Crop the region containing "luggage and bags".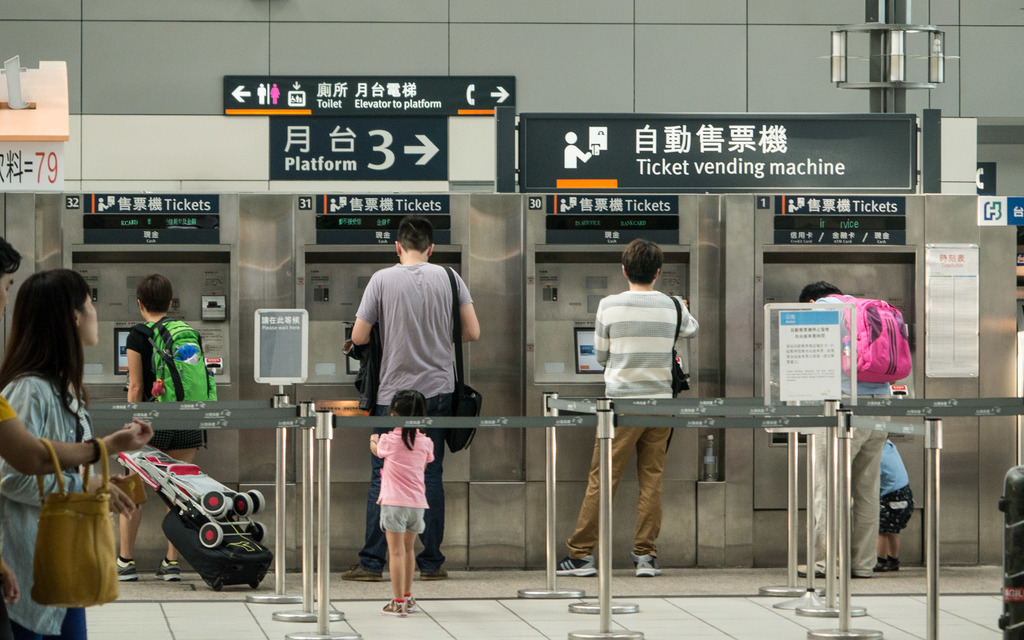
Crop region: 831 288 916 383.
